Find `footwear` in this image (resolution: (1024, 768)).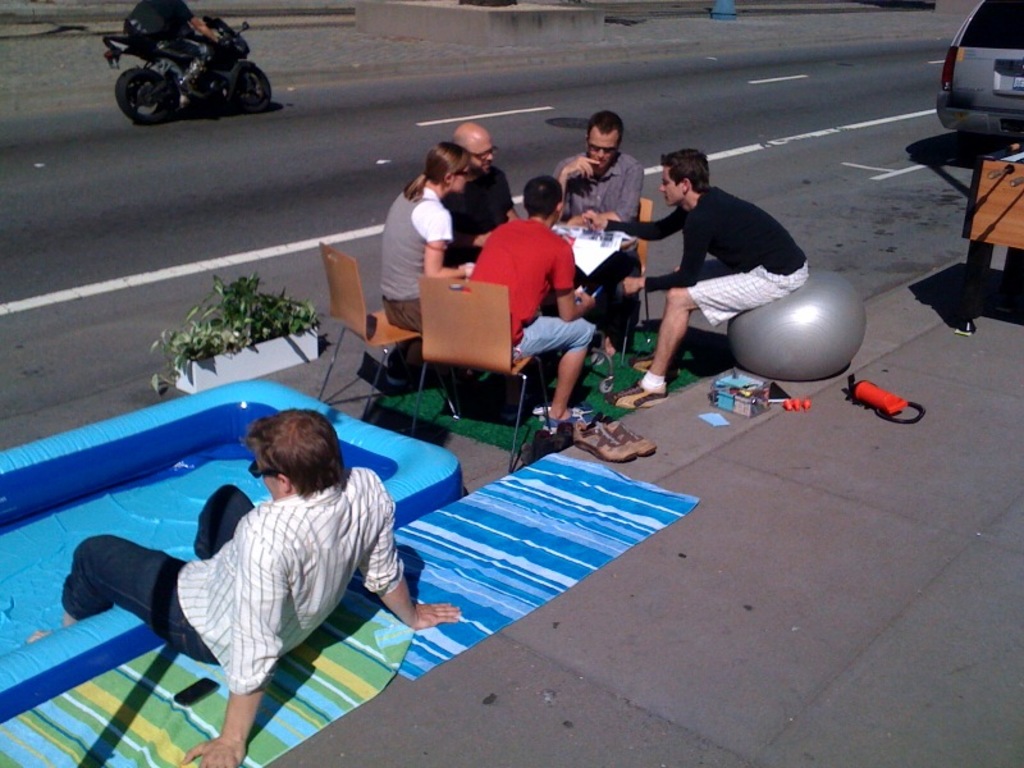
region(577, 424, 632, 465).
